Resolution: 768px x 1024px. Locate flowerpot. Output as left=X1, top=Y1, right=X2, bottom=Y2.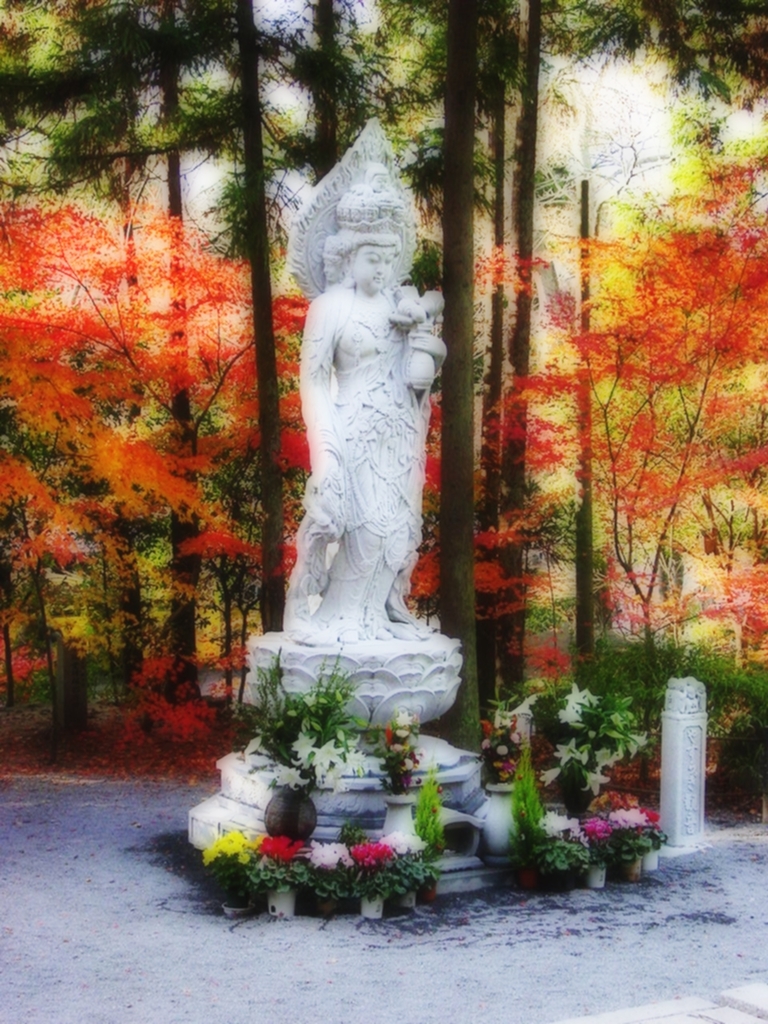
left=559, top=766, right=596, bottom=825.
